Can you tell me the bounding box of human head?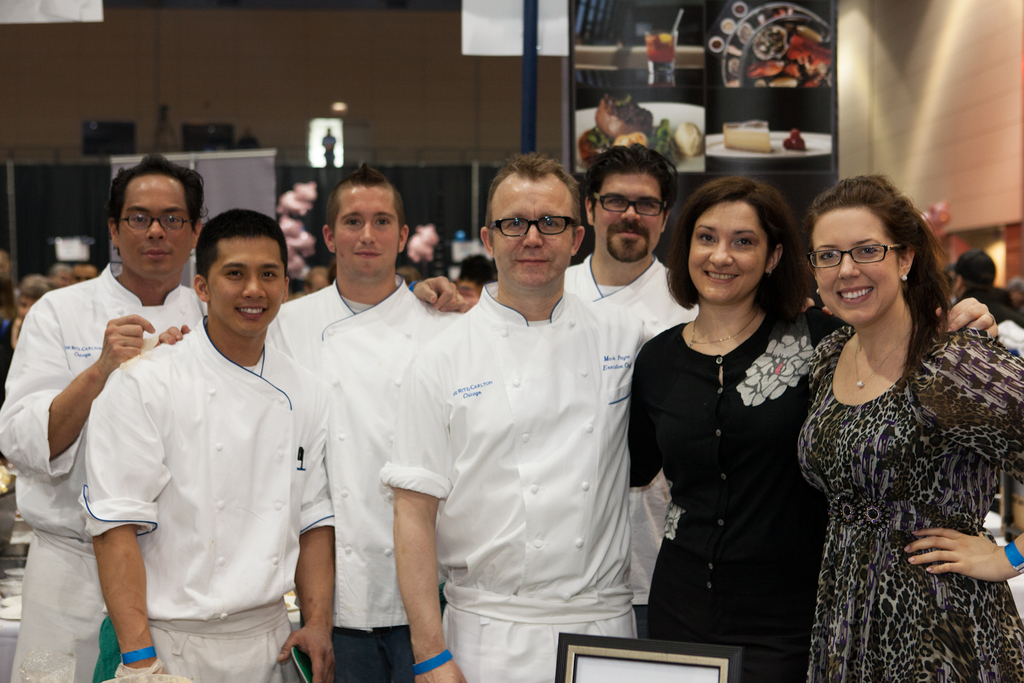
(319,164,411,283).
